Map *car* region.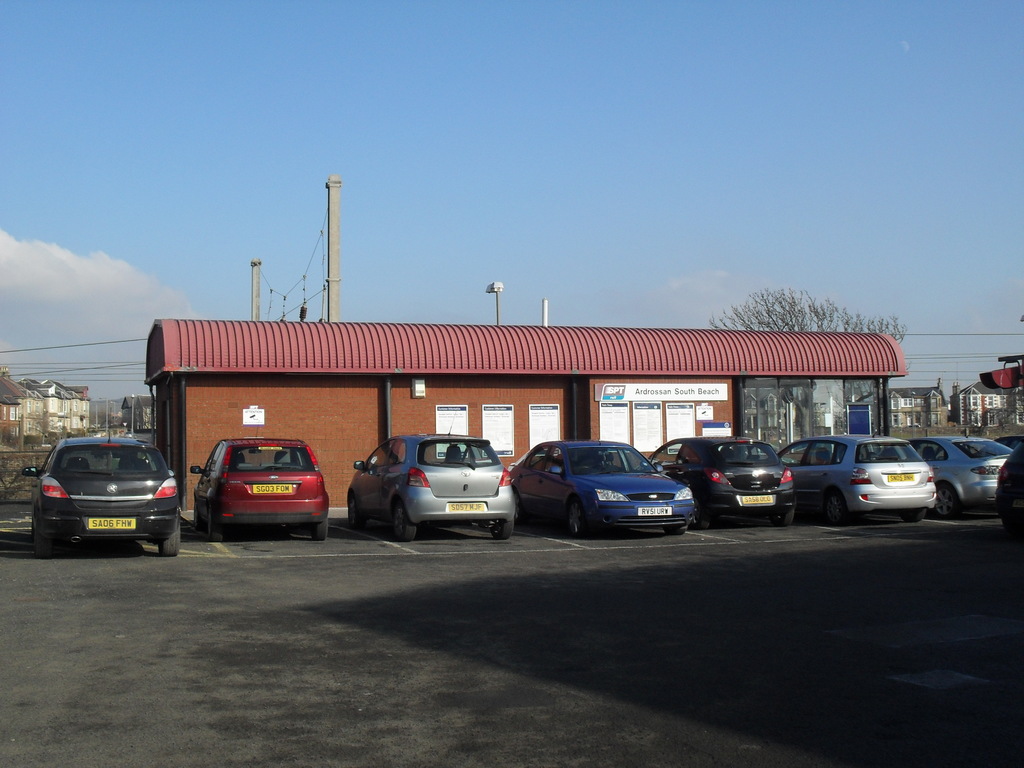
Mapped to 643, 432, 797, 531.
